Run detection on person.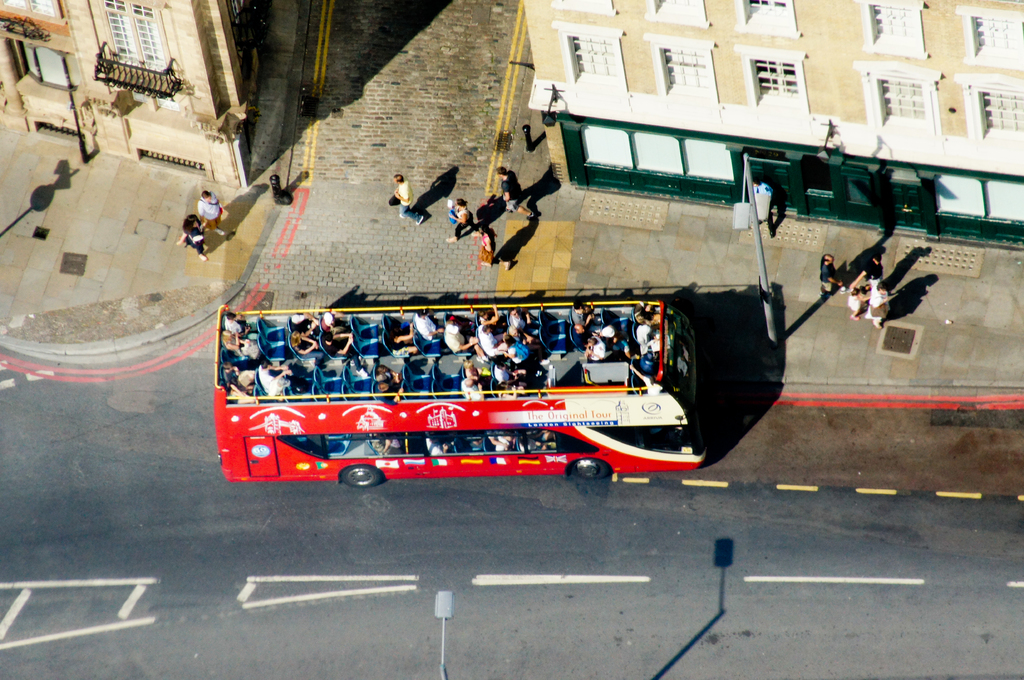
Result: detection(287, 316, 323, 335).
